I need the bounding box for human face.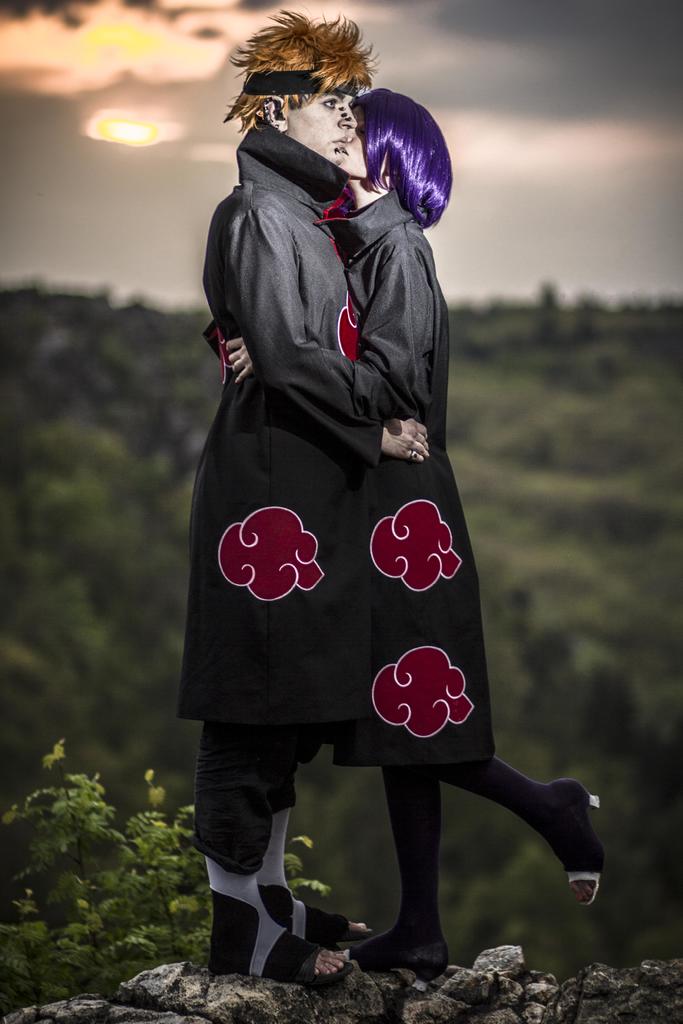
Here it is: [left=334, top=119, right=374, bottom=177].
